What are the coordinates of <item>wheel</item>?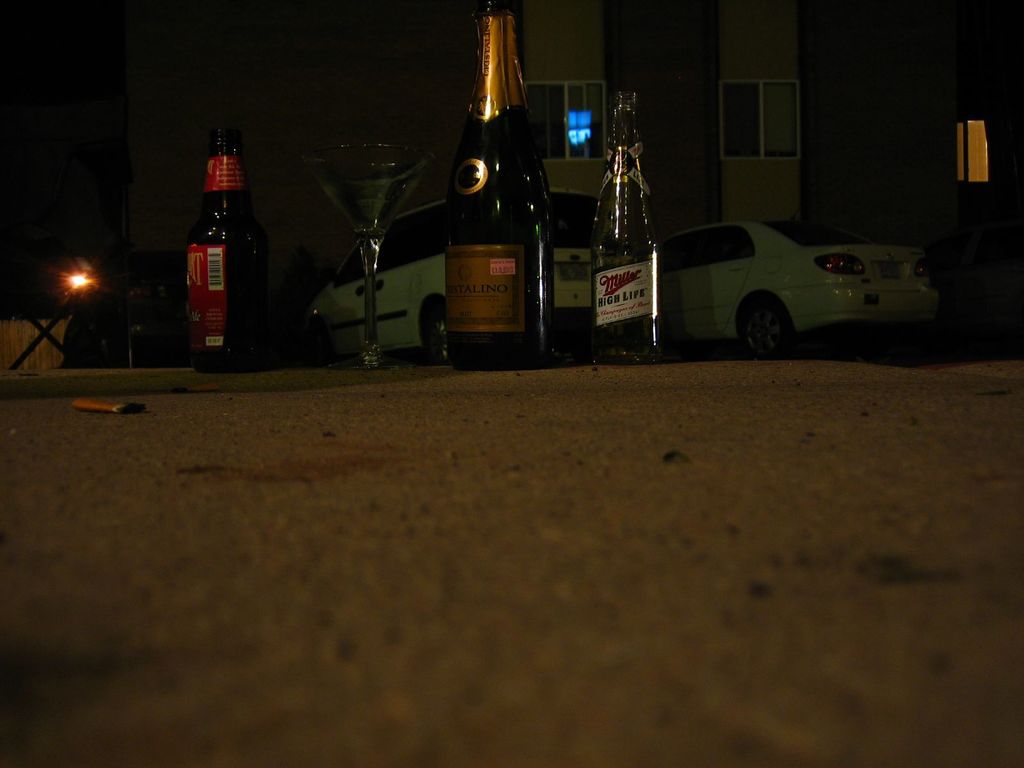
crop(429, 303, 447, 365).
